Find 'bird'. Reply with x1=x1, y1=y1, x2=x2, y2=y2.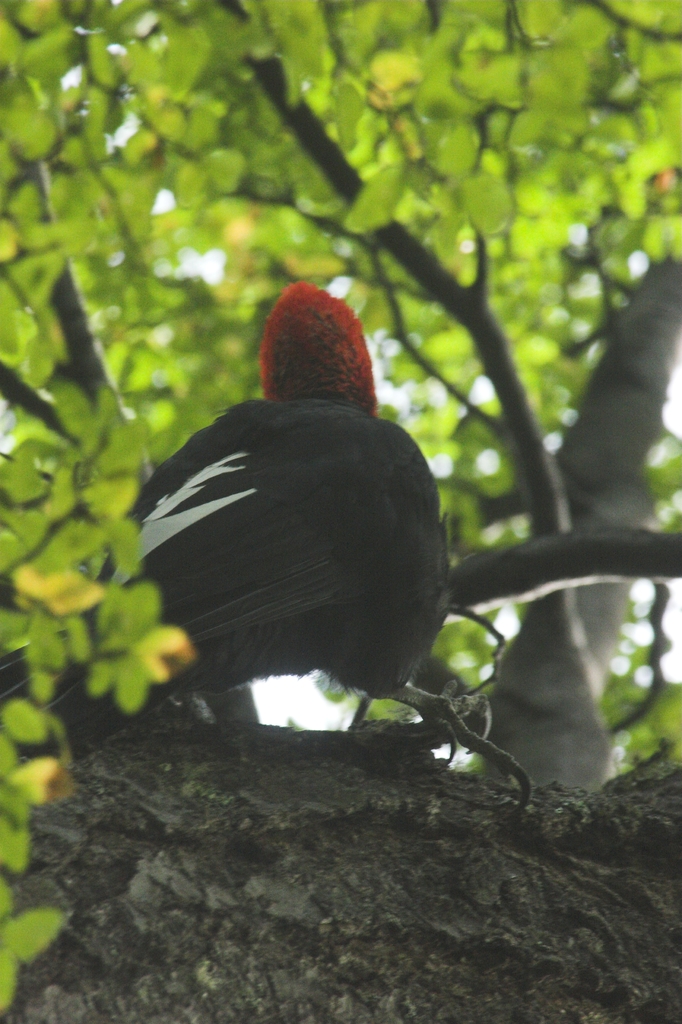
x1=113, y1=280, x2=475, y2=776.
